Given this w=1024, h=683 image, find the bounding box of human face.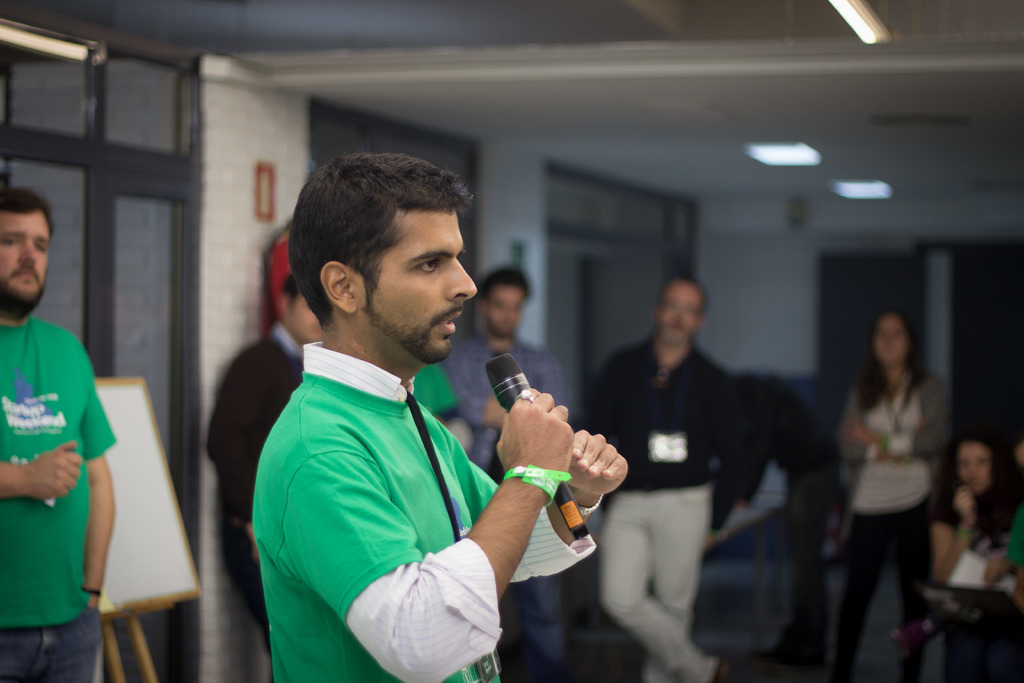
rect(362, 211, 477, 363).
